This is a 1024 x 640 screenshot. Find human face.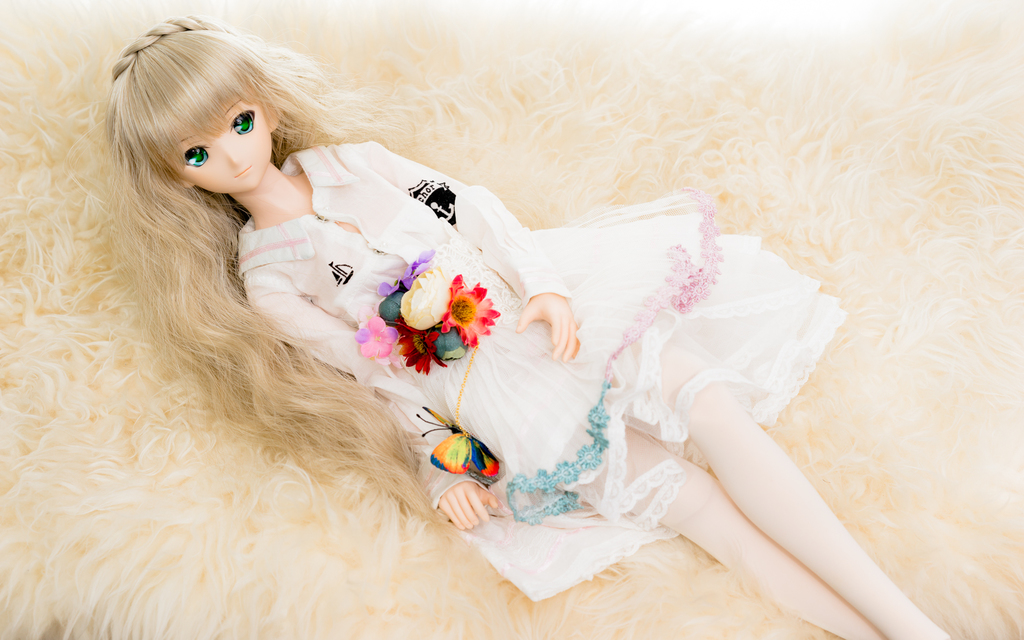
Bounding box: (x1=166, y1=100, x2=269, y2=198).
